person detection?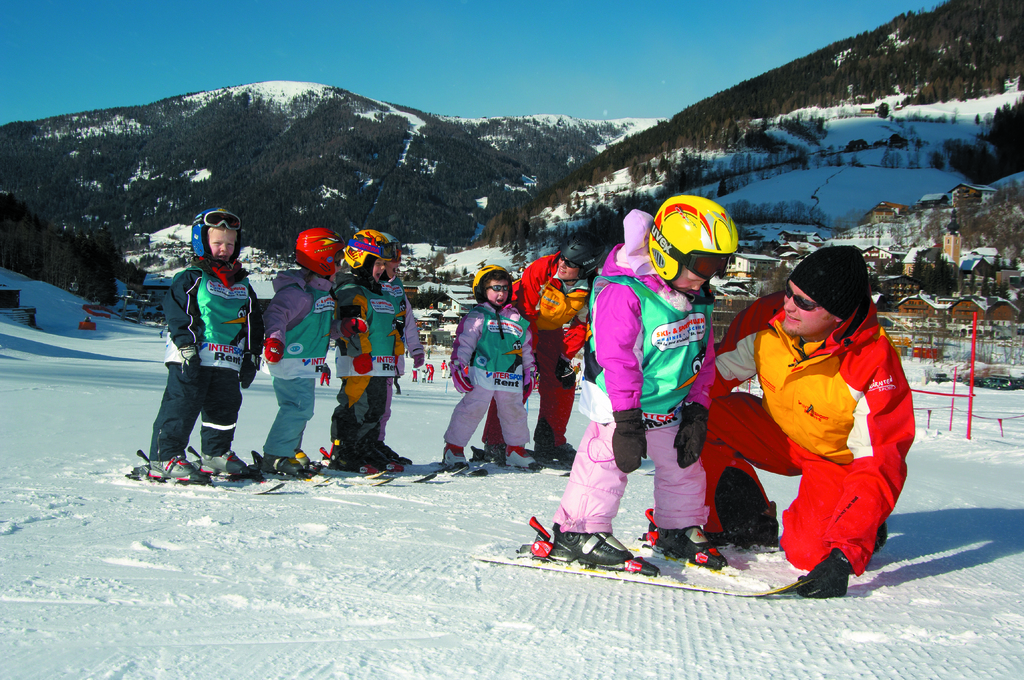
BBox(509, 244, 593, 465)
